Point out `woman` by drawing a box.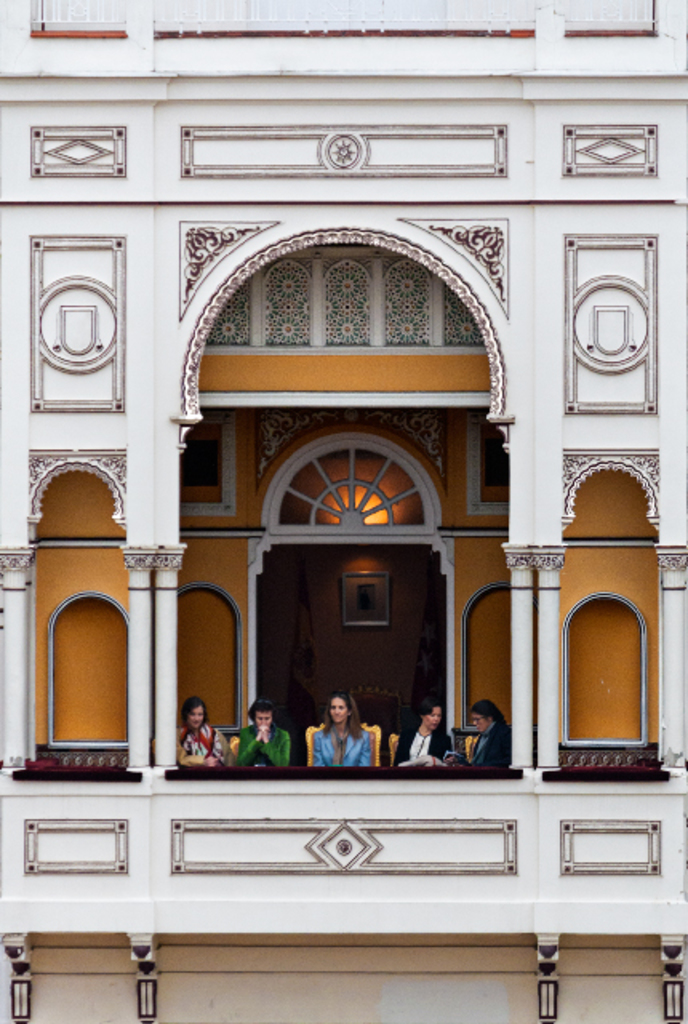
BBox(235, 696, 296, 765).
